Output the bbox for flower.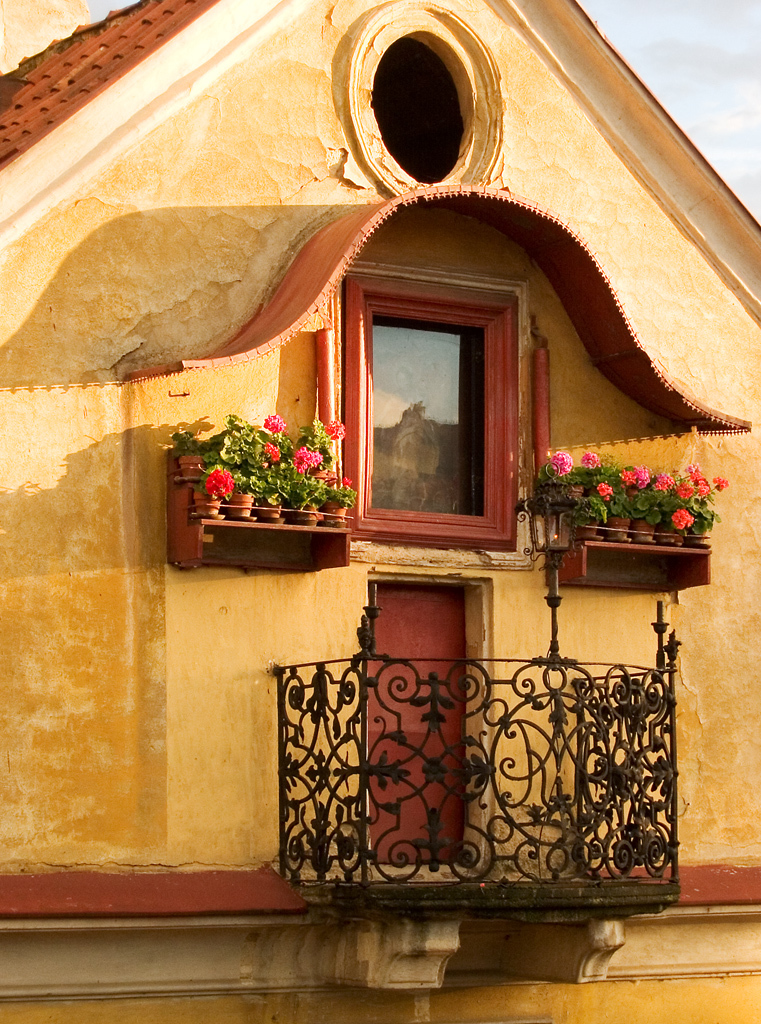
BBox(713, 476, 727, 488).
